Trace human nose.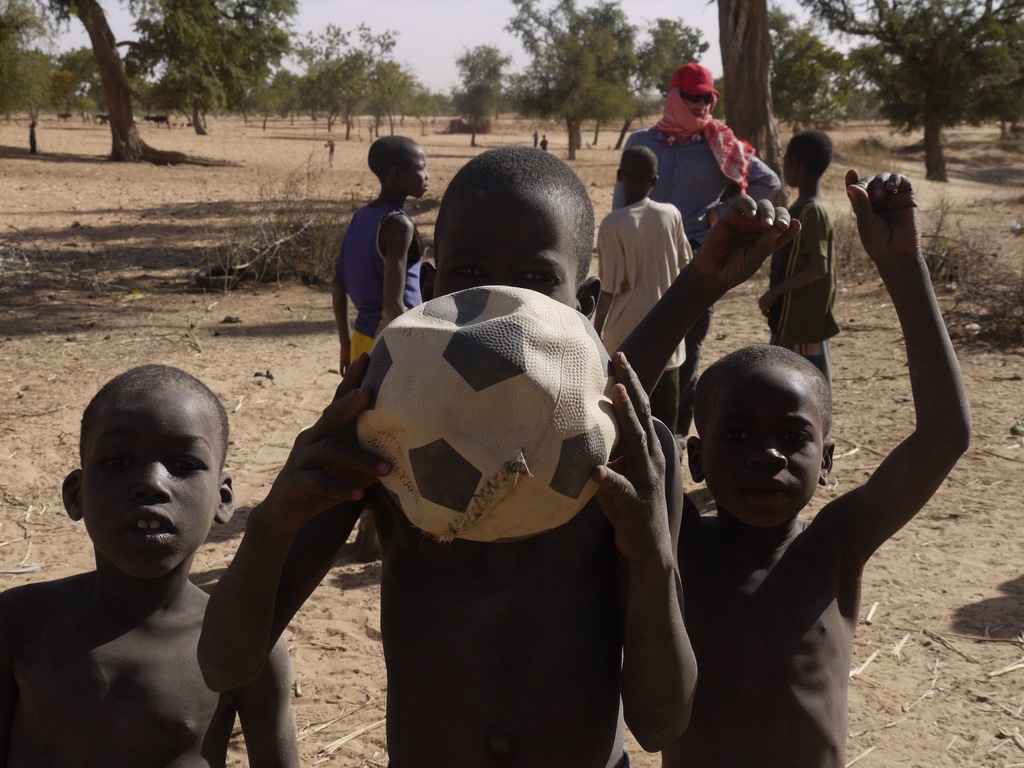
Traced to region(424, 170, 431, 177).
